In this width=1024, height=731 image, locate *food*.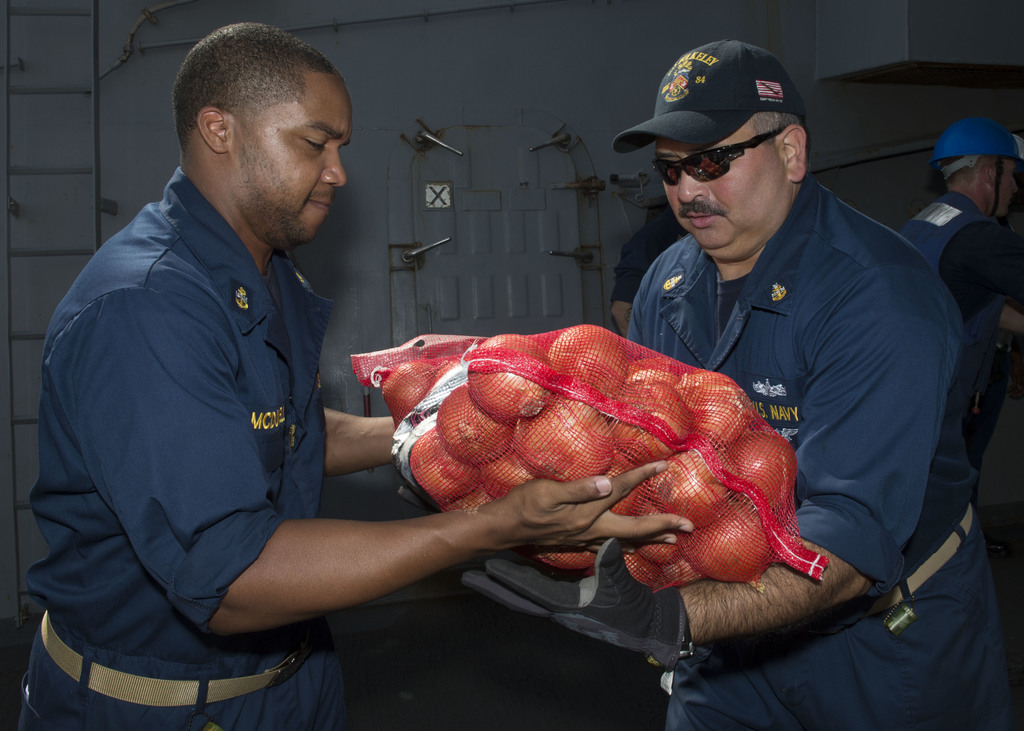
Bounding box: [371,317,798,580].
